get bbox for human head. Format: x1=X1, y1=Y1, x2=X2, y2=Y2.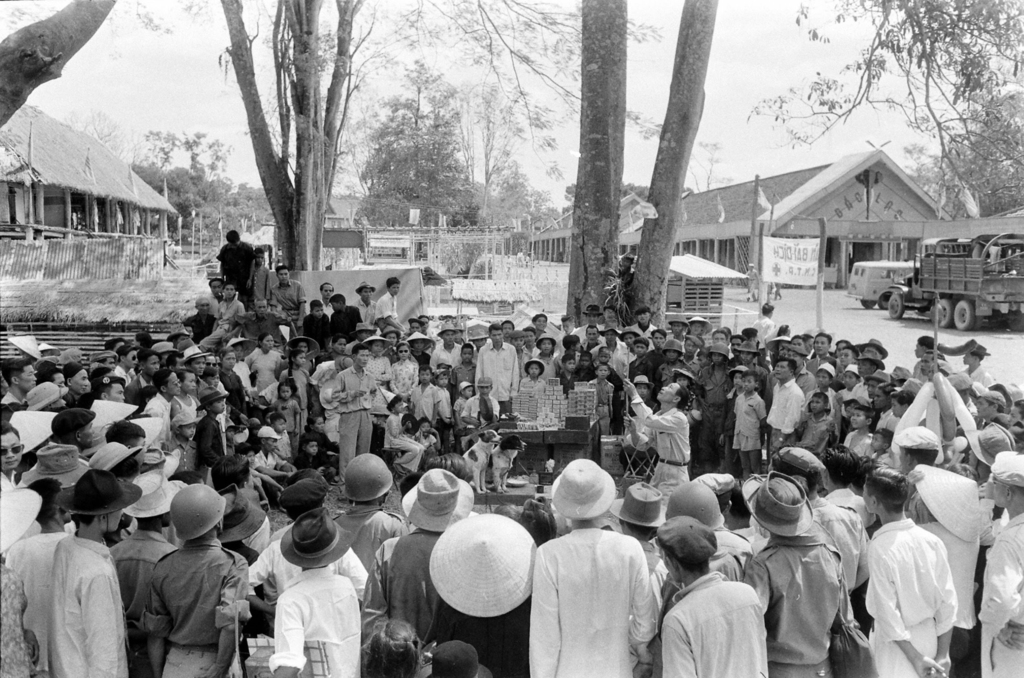
x1=813, y1=330, x2=831, y2=355.
